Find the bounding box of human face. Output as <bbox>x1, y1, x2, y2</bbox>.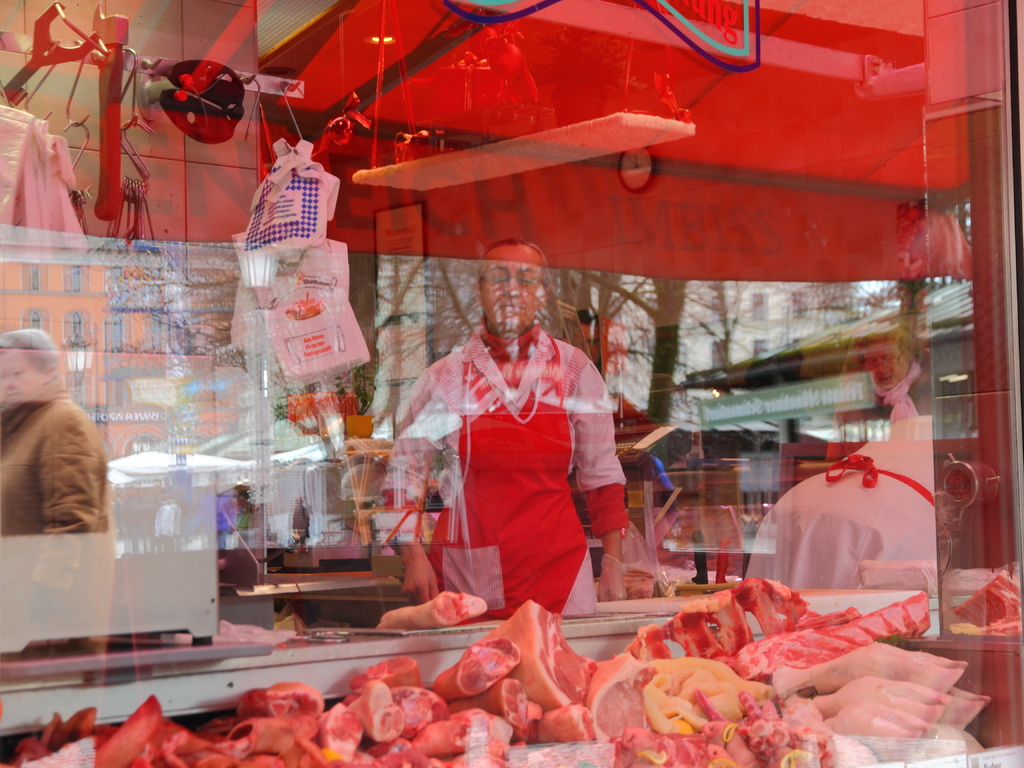
<bbox>483, 245, 545, 333</bbox>.
